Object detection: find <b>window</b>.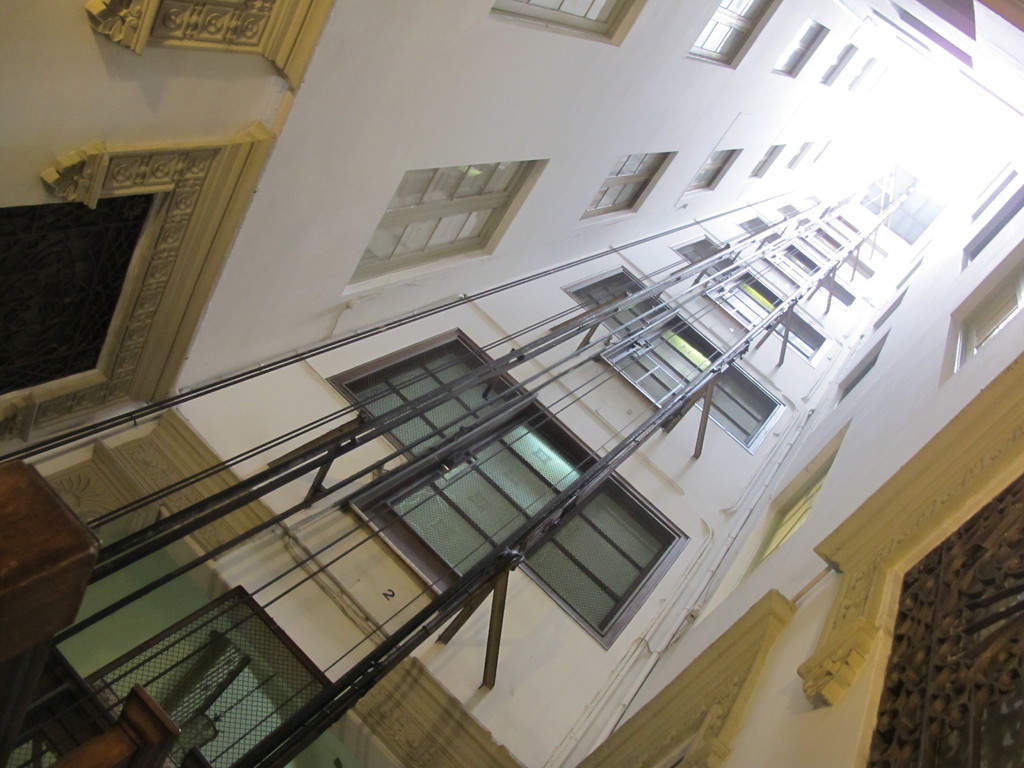
[749, 145, 781, 177].
